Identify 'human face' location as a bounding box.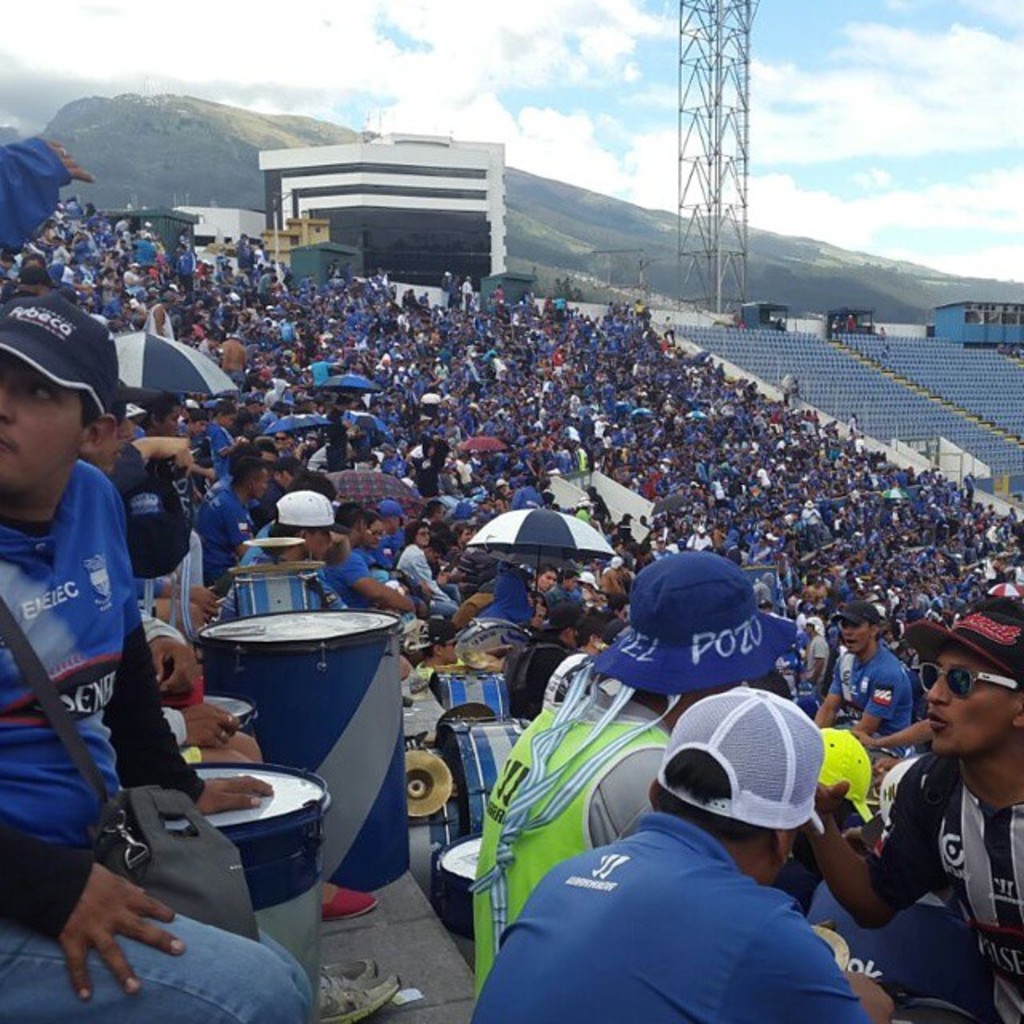
845, 624, 874, 659.
